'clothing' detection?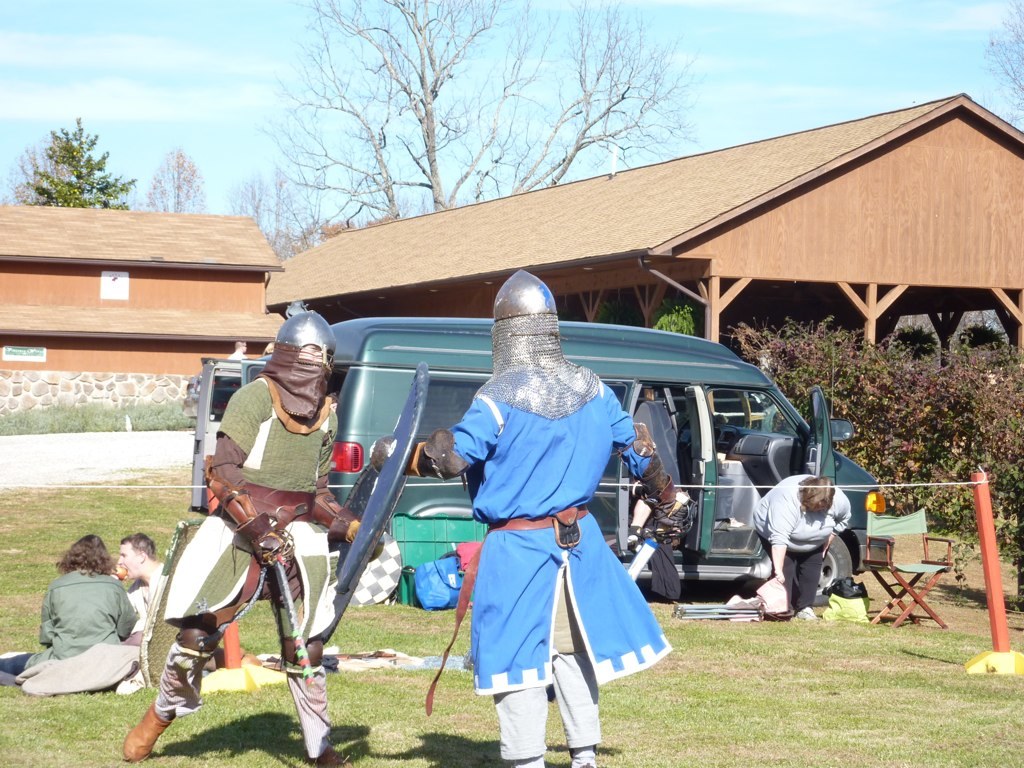
[x1=126, y1=567, x2=168, y2=643]
